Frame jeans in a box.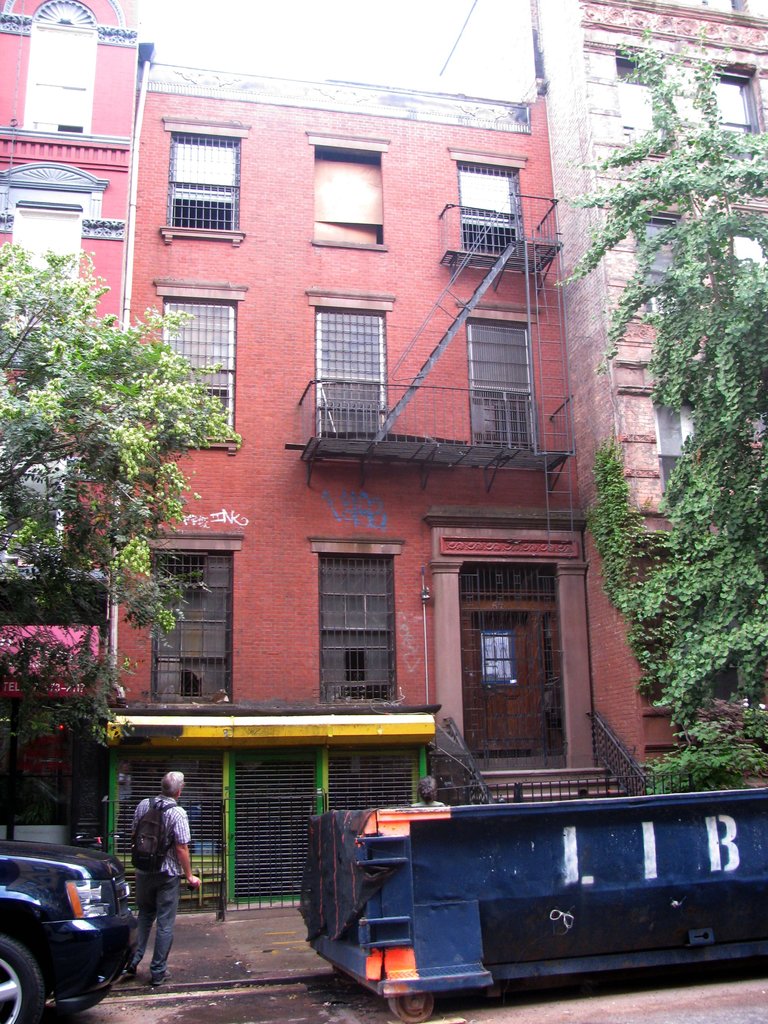
111, 883, 174, 985.
